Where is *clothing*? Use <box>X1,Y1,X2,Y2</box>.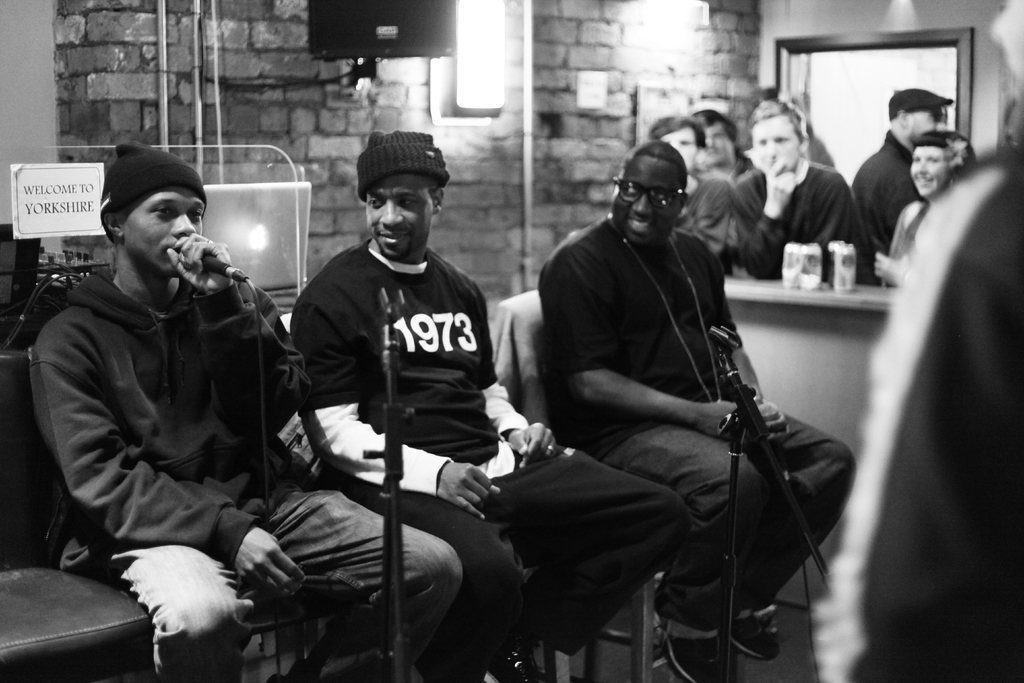
<box>830,142,1023,682</box>.
